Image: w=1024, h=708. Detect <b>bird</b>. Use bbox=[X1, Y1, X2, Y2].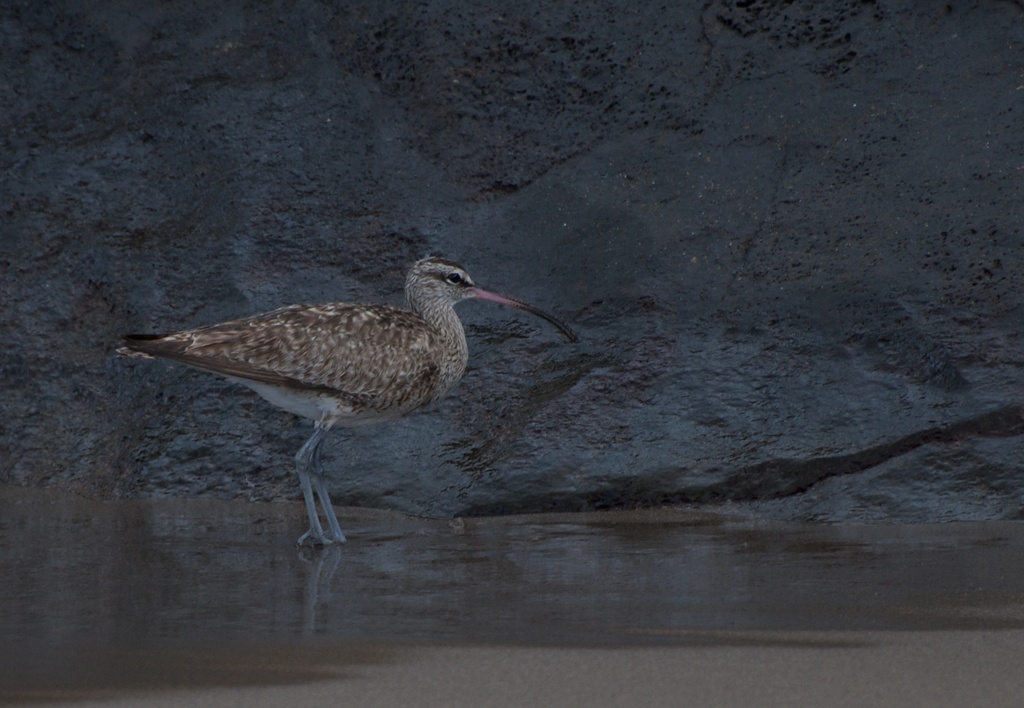
bbox=[119, 251, 545, 550].
